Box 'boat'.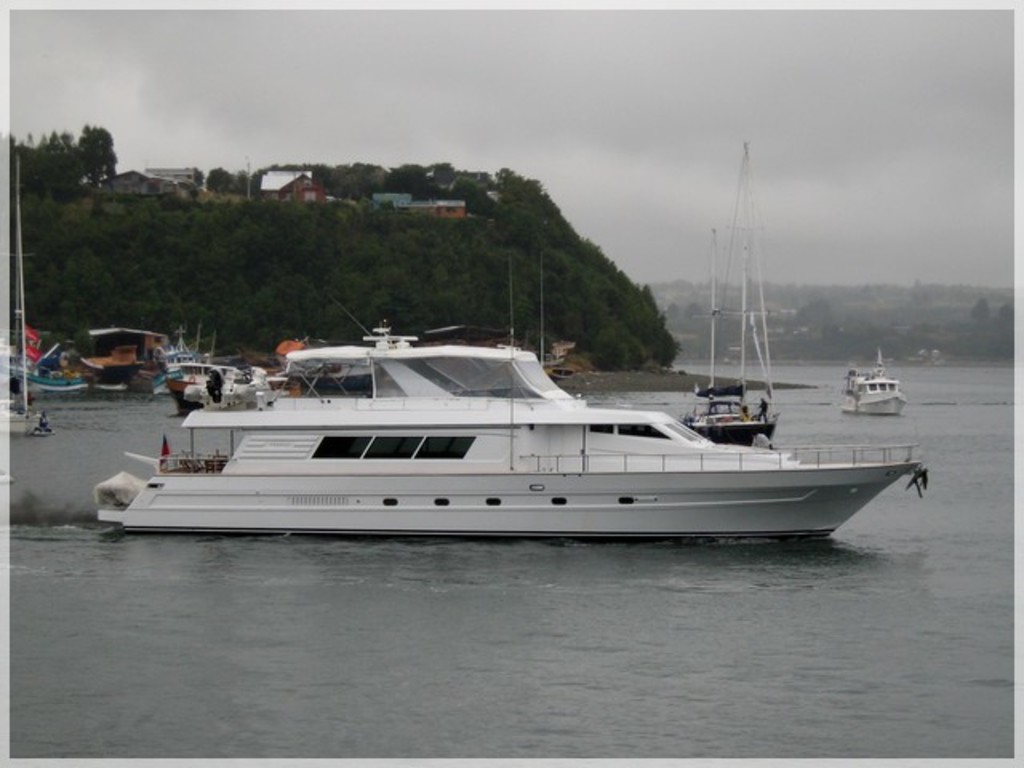
locate(86, 320, 163, 382).
